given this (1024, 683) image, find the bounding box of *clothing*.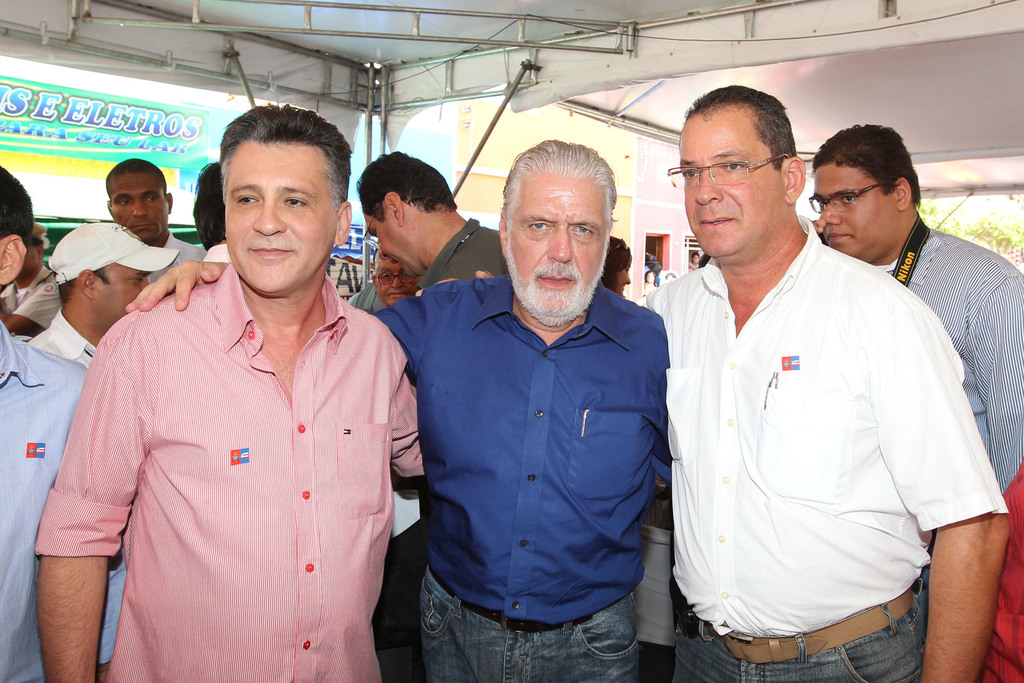
<box>648,214,1002,682</box>.
